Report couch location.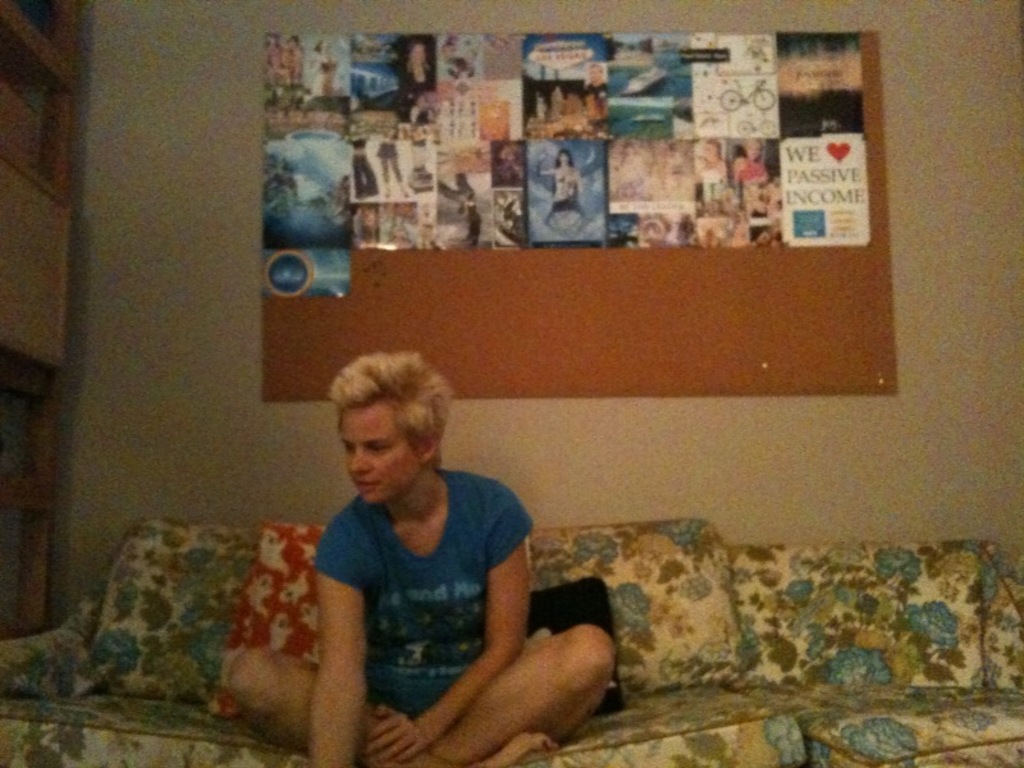
Report: <region>0, 509, 1023, 767</region>.
